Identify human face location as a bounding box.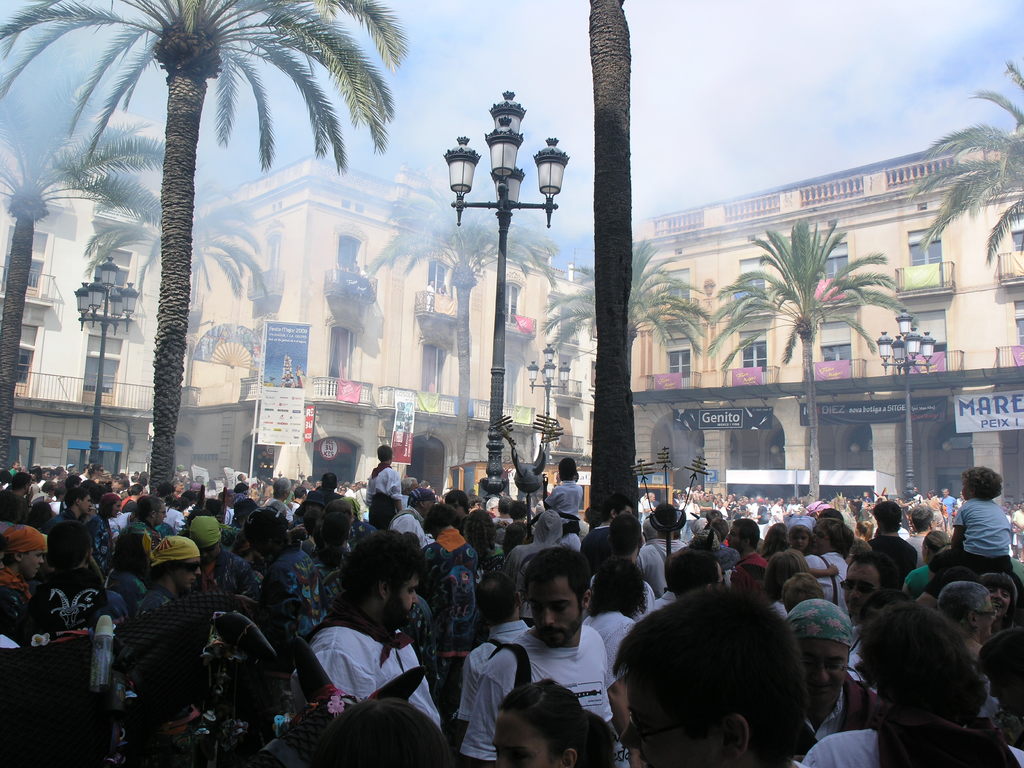
detection(156, 503, 168, 523).
